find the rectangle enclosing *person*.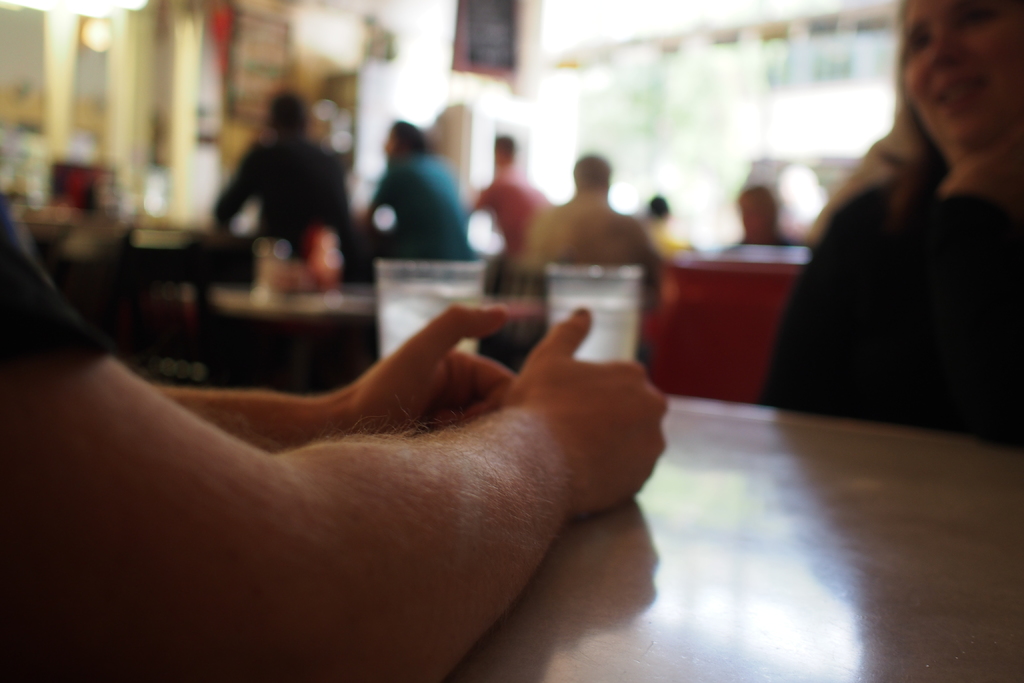
select_region(0, 208, 675, 682).
